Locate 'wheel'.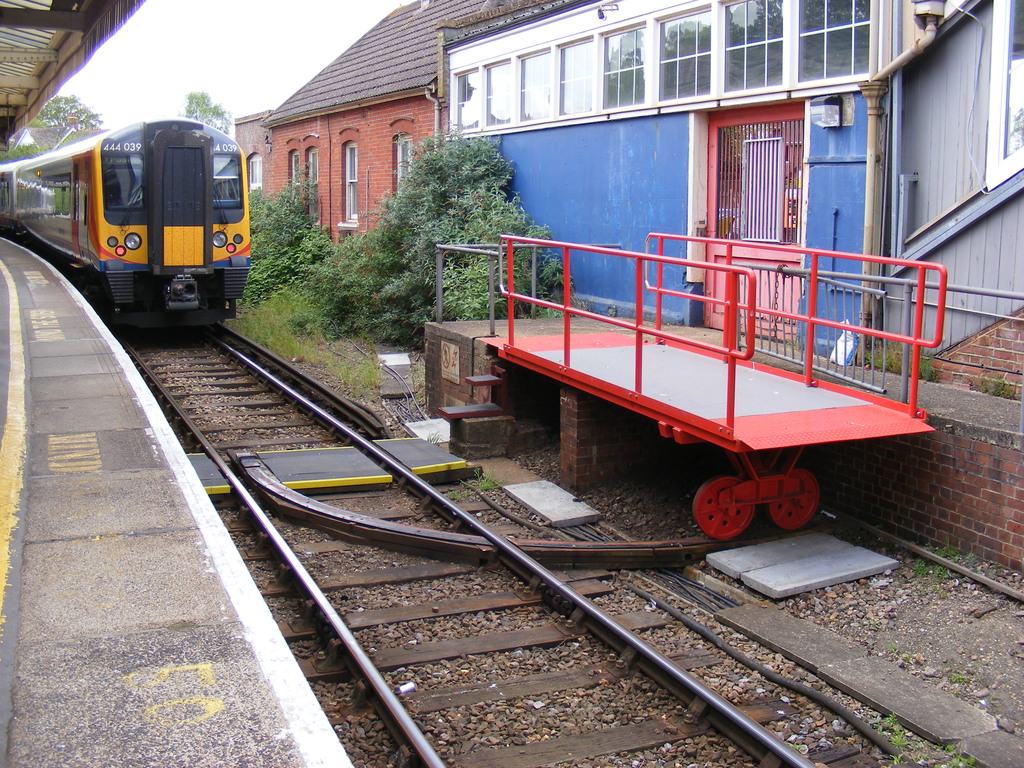
Bounding box: (left=687, top=469, right=790, bottom=541).
